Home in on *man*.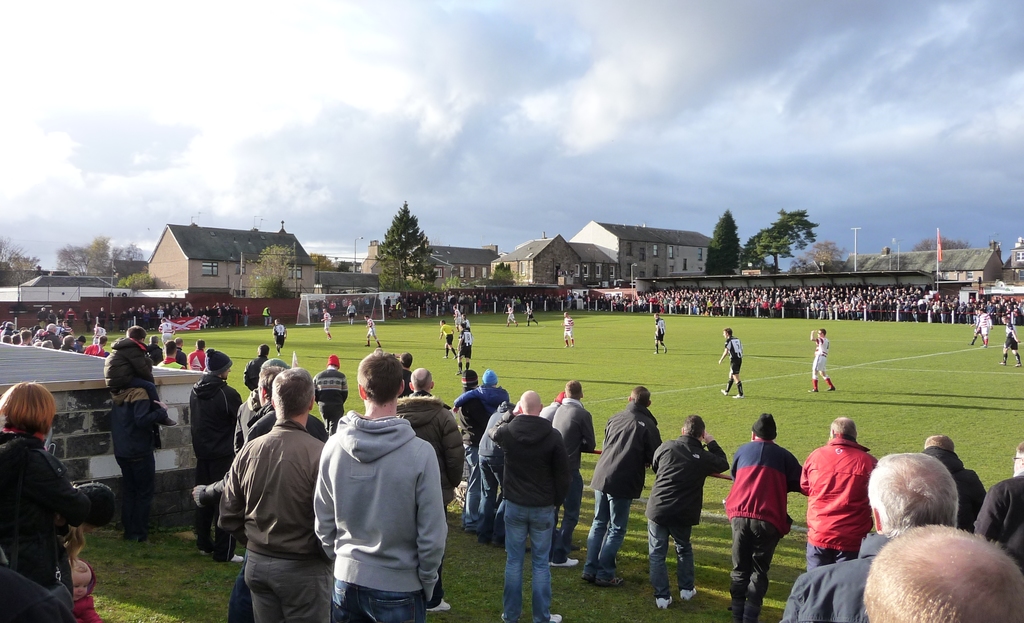
Homed in at (x1=365, y1=316, x2=380, y2=349).
